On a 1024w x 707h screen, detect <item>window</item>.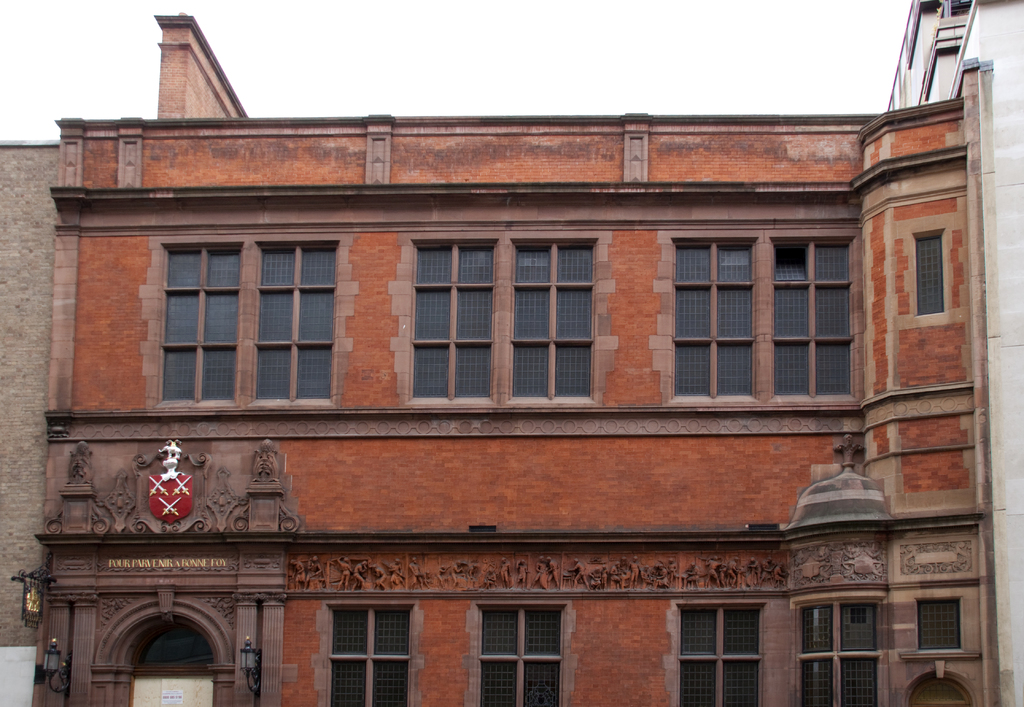
box=[161, 245, 235, 419].
